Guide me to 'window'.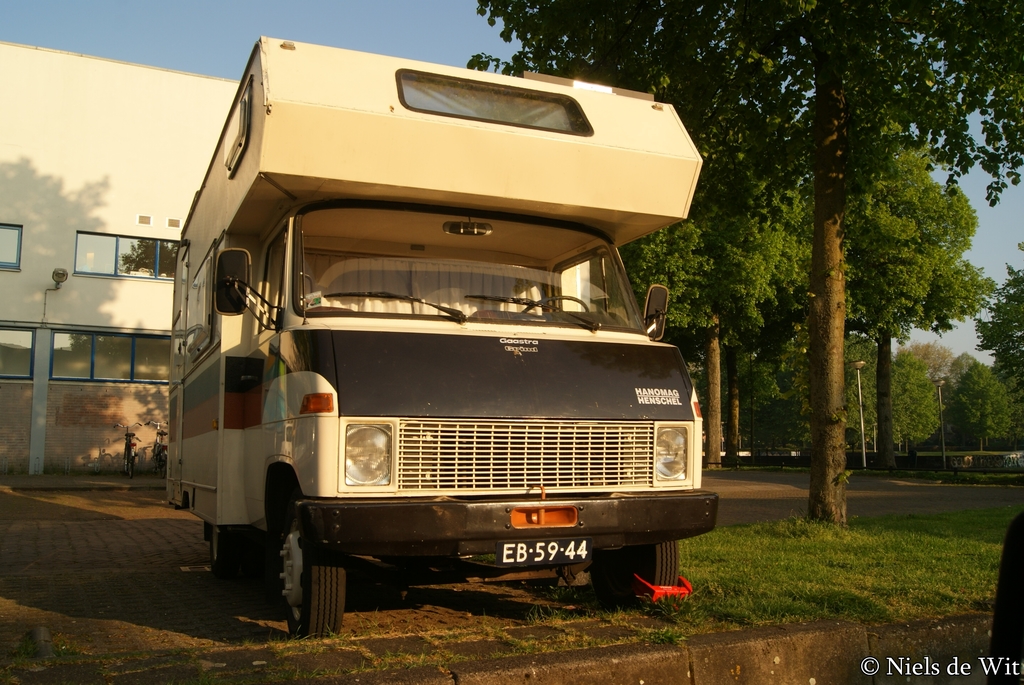
Guidance: x1=72, y1=231, x2=180, y2=275.
